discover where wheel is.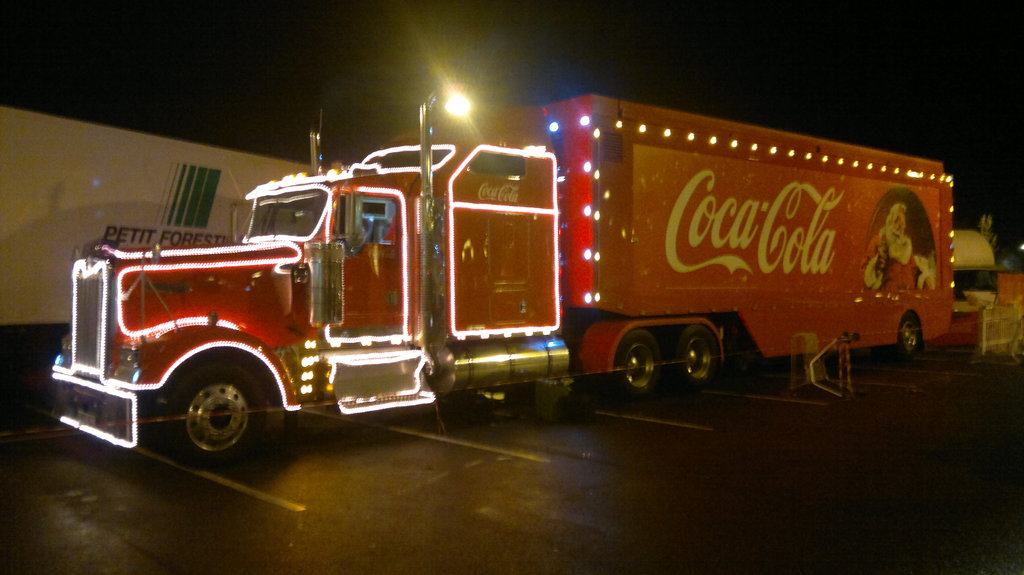
Discovered at 670,326,716,387.
